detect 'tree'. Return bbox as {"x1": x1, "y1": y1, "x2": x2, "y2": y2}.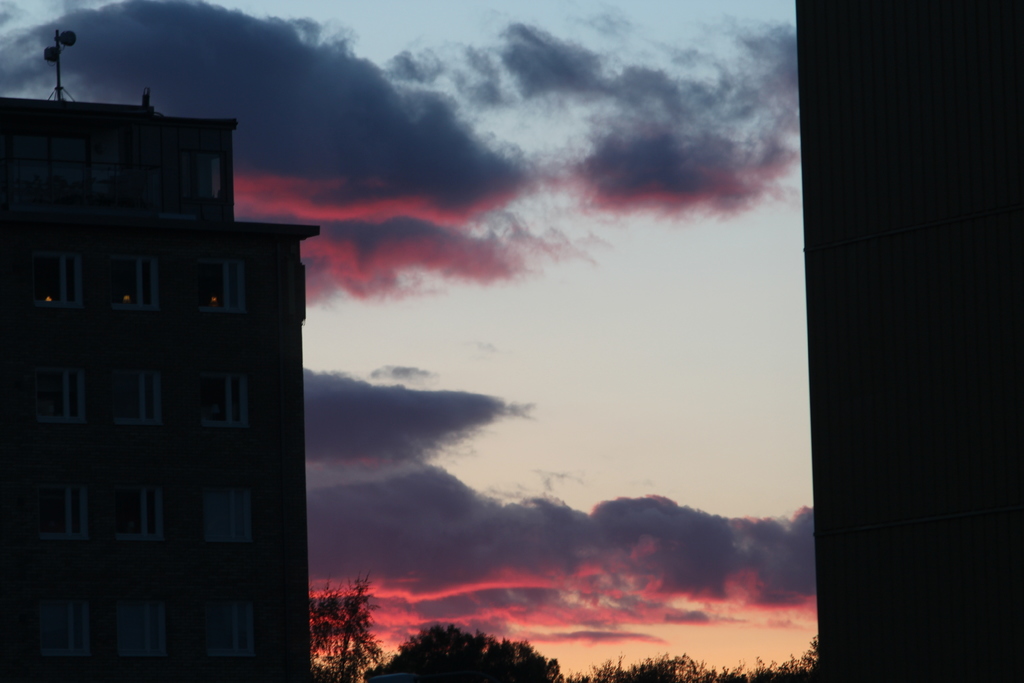
{"x1": 303, "y1": 573, "x2": 381, "y2": 682}.
